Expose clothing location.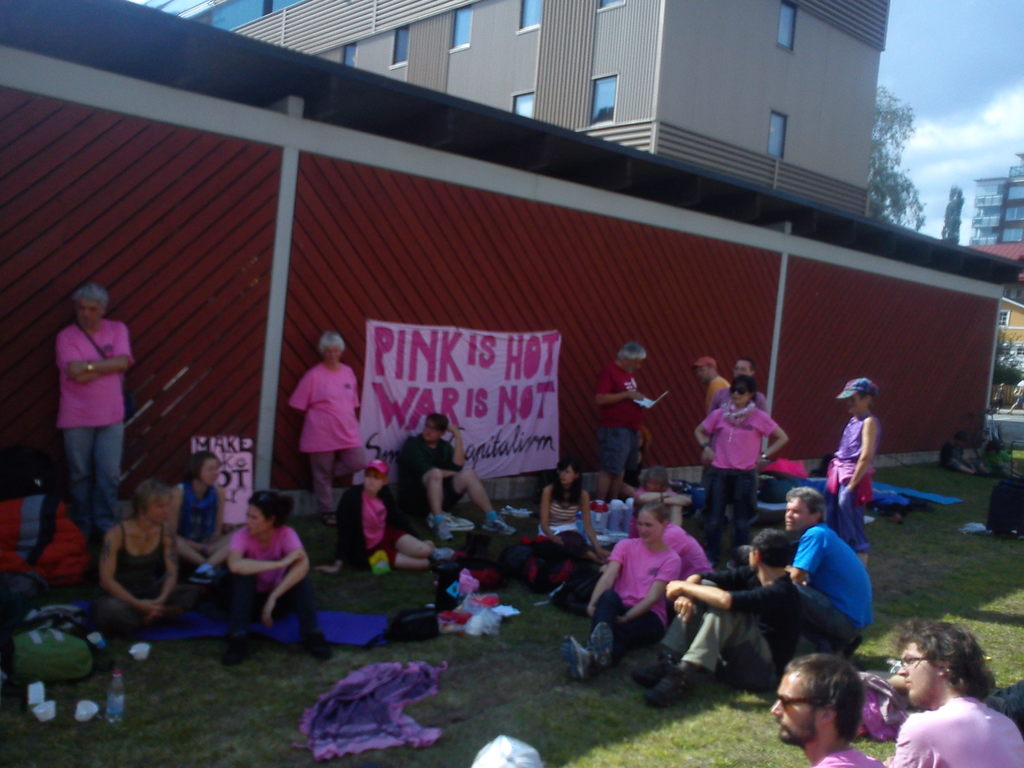
Exposed at 600,359,647,472.
